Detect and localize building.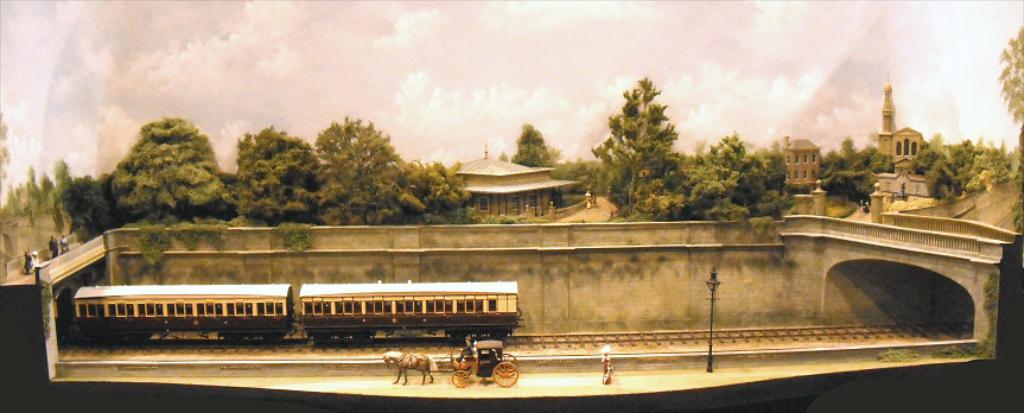
Localized at bbox=(787, 141, 822, 190).
